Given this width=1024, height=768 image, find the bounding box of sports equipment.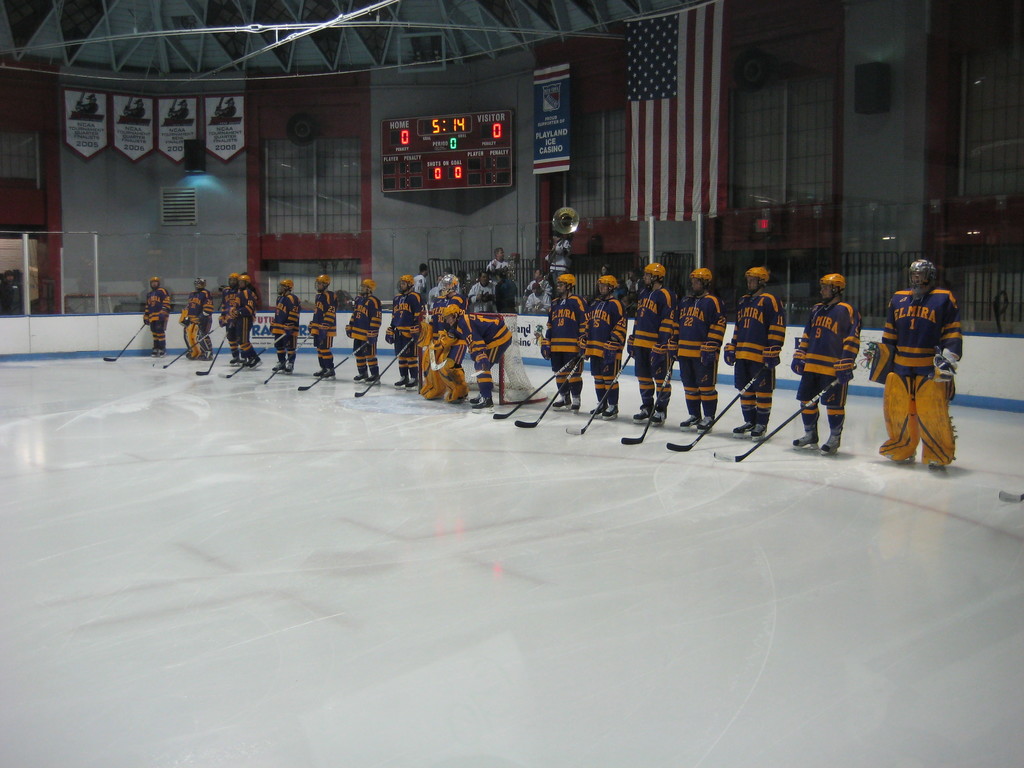
{"x1": 225, "y1": 272, "x2": 239, "y2": 289}.
